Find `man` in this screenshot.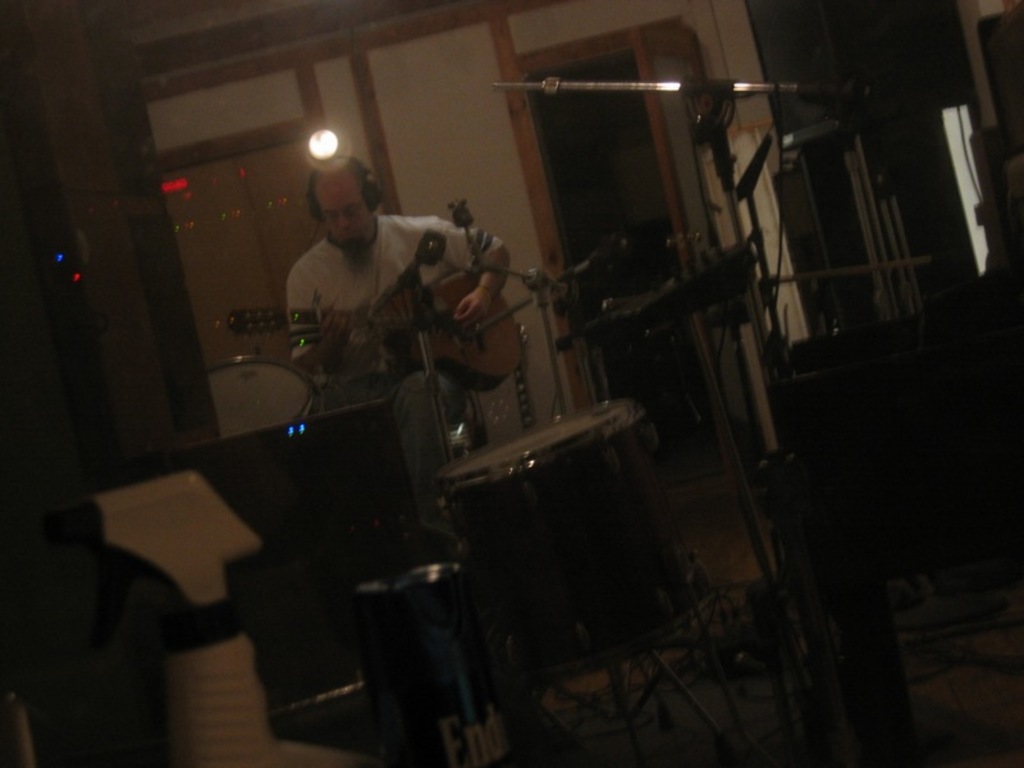
The bounding box for `man` is 246:150:512:415.
